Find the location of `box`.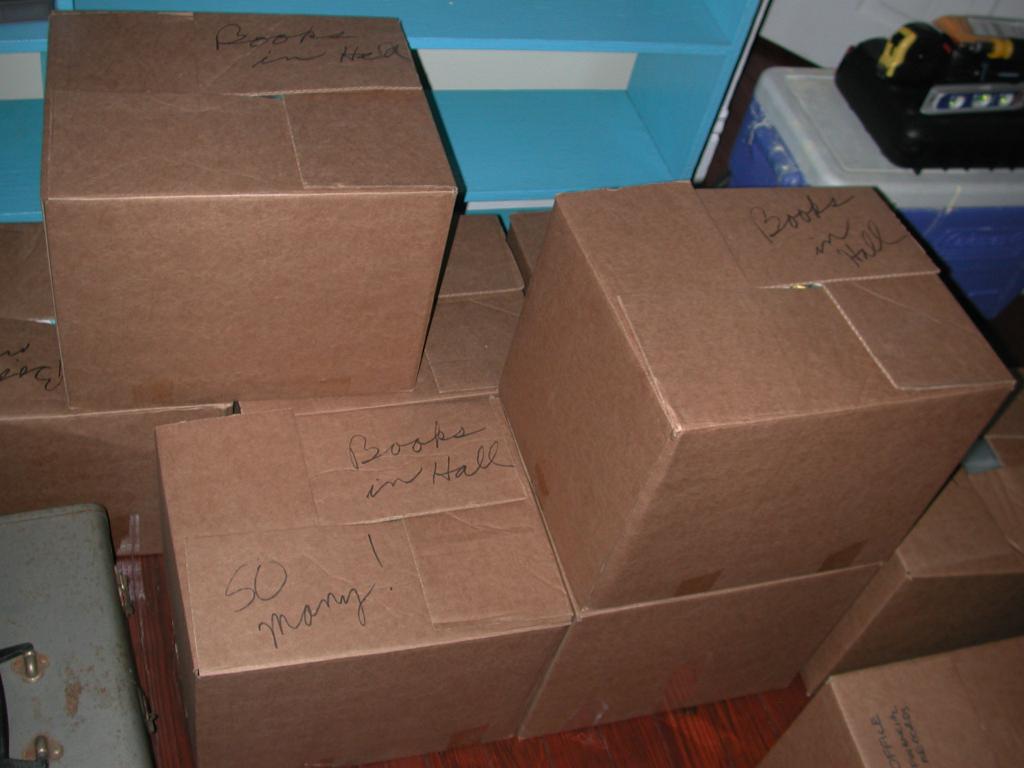
Location: 231, 204, 559, 419.
